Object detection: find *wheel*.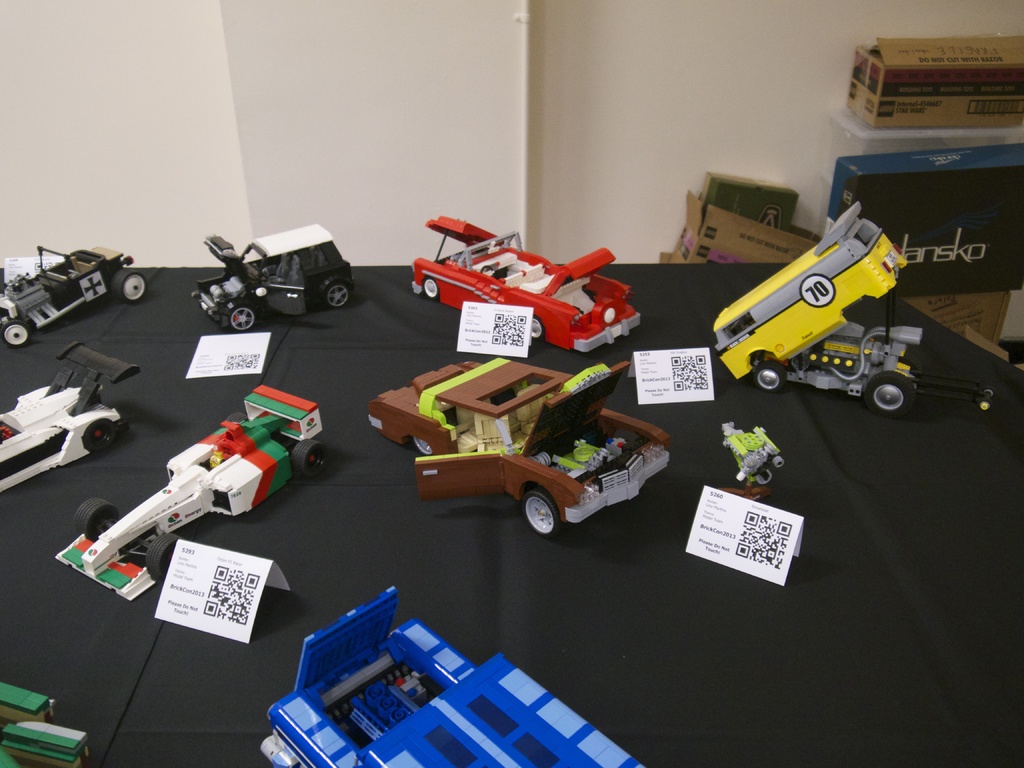
[509,488,581,551].
